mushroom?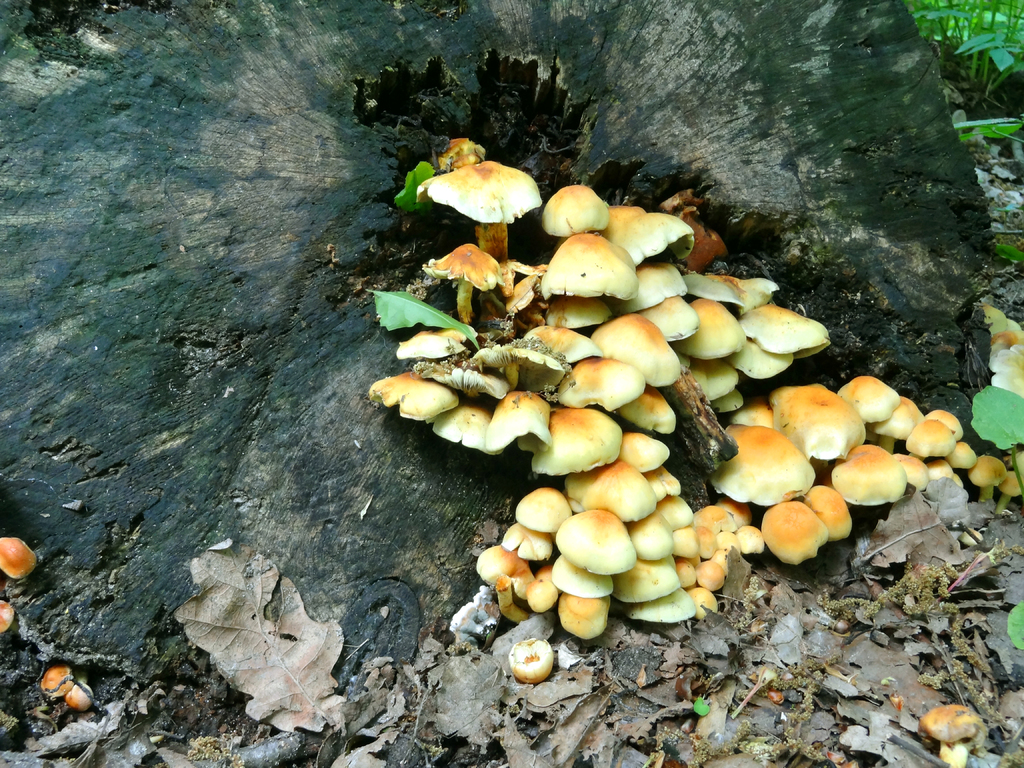
(left=0, top=600, right=18, bottom=632)
